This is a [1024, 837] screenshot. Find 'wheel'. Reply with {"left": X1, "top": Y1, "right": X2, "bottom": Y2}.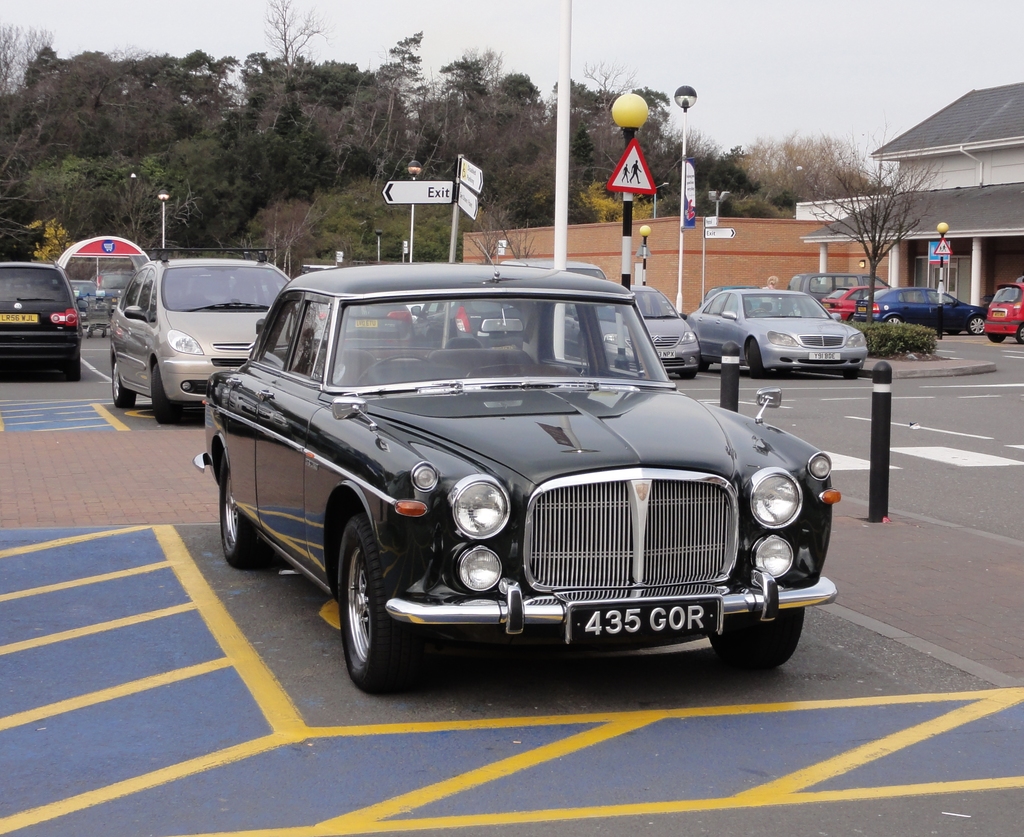
{"left": 112, "top": 360, "right": 142, "bottom": 406}.
